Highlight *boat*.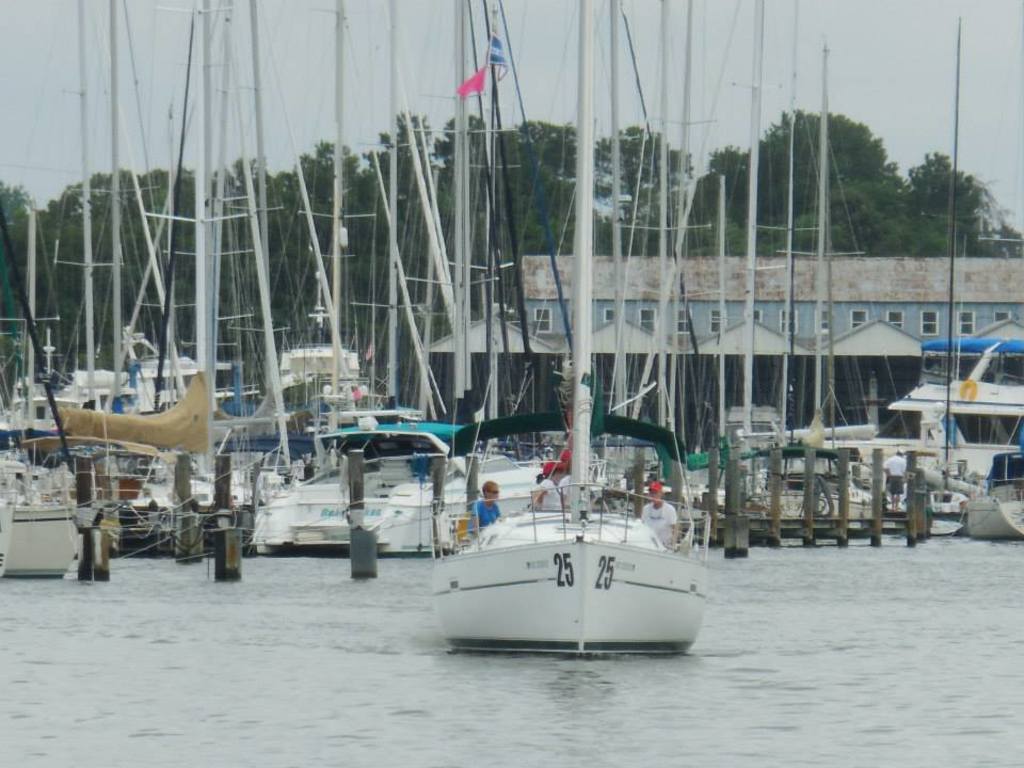
Highlighted region: box(756, 41, 918, 518).
